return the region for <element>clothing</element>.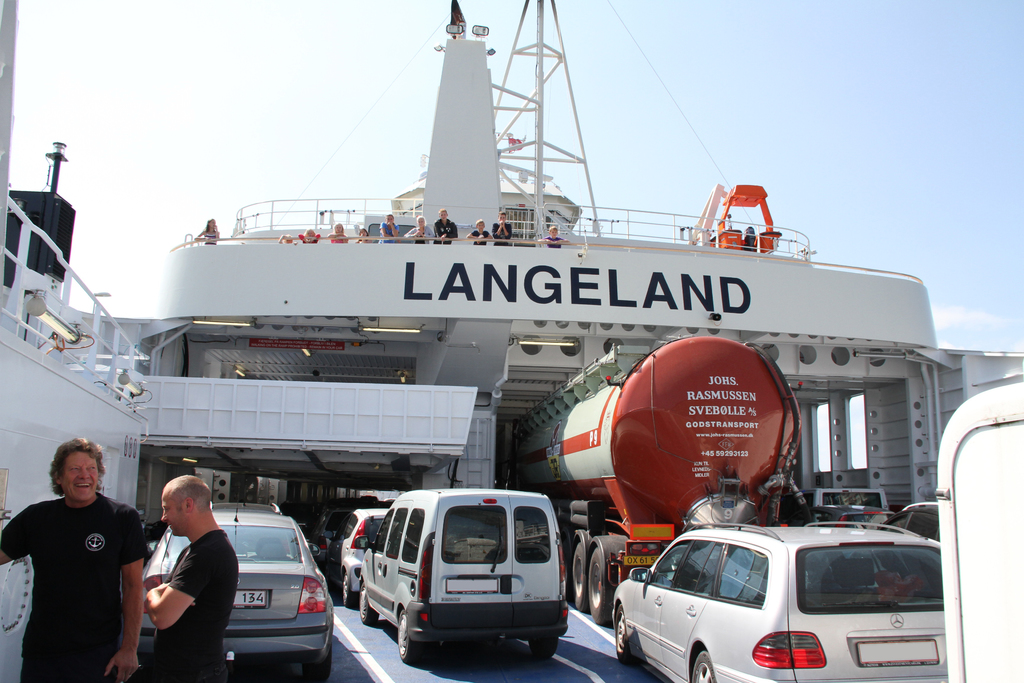
[432,221,456,245].
